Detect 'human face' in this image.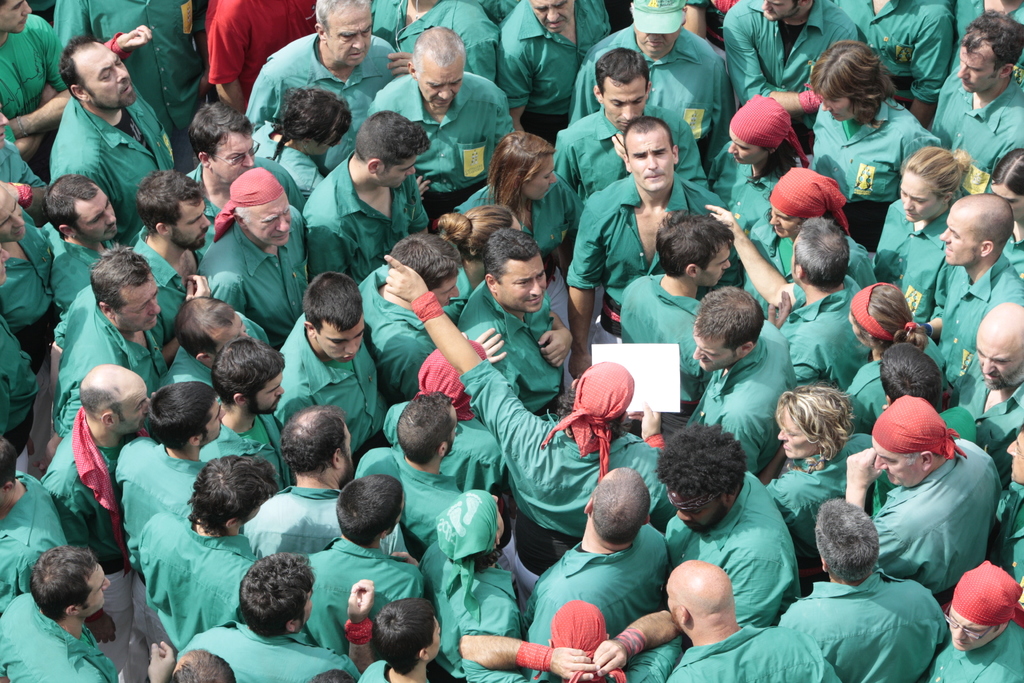
Detection: region(865, 438, 927, 491).
